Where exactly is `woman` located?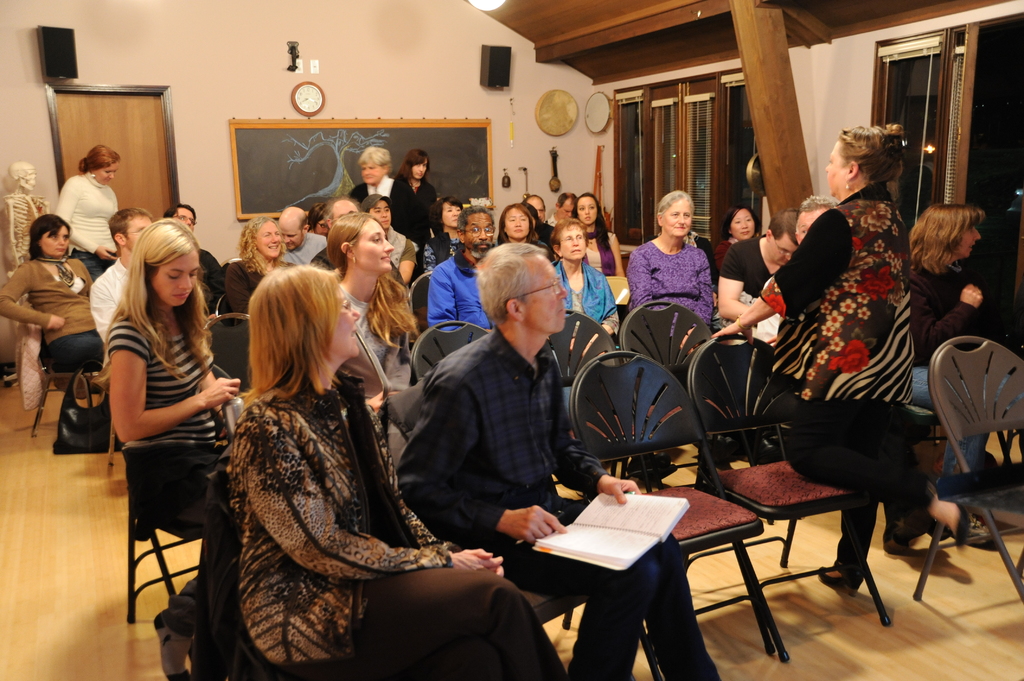
Its bounding box is 202,243,488,680.
